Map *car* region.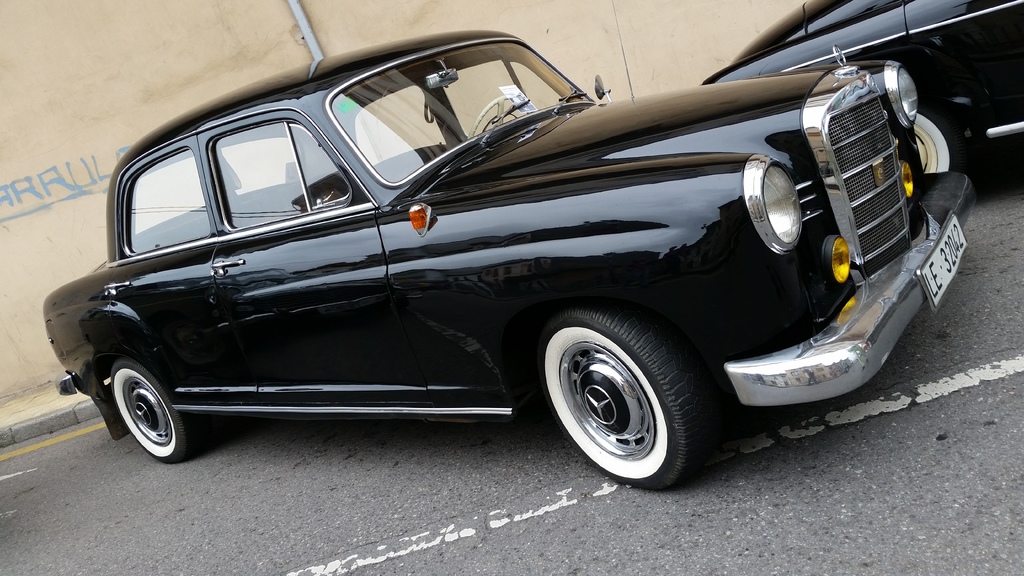
Mapped to 701 0 1022 160.
